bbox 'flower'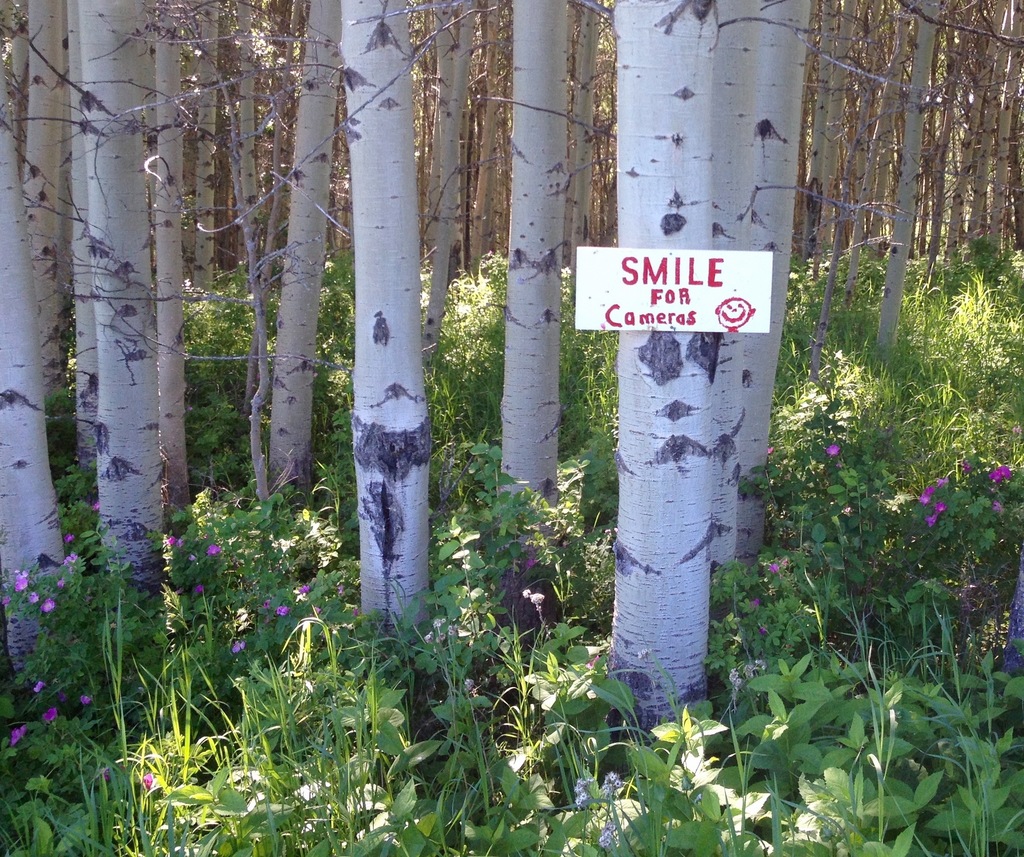
Rect(32, 677, 52, 693)
